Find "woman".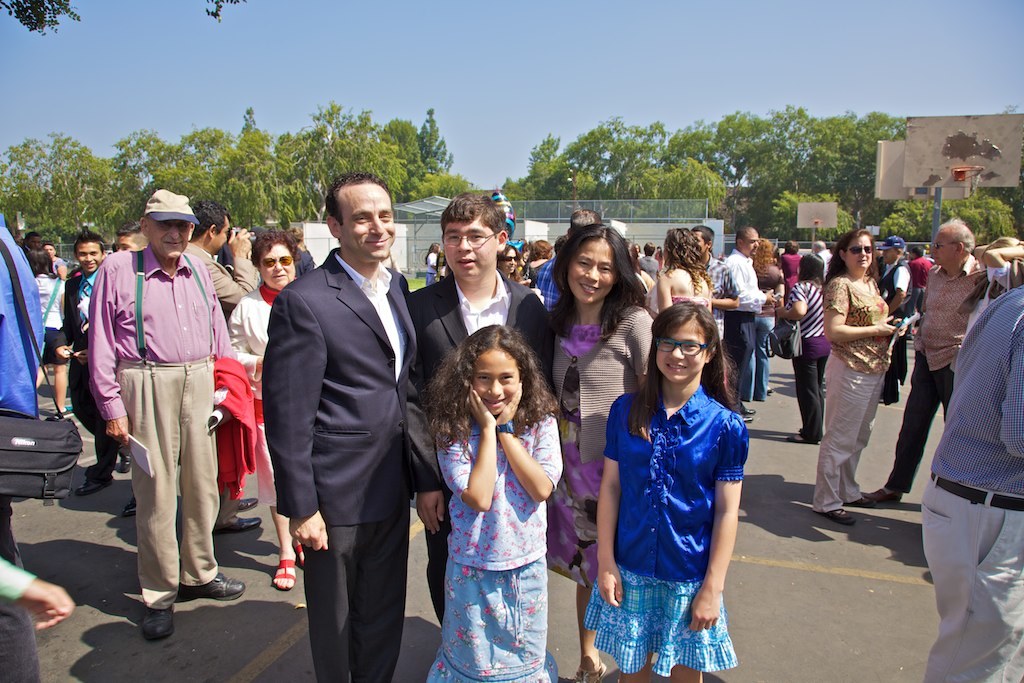
[left=44, top=242, right=74, bottom=288].
